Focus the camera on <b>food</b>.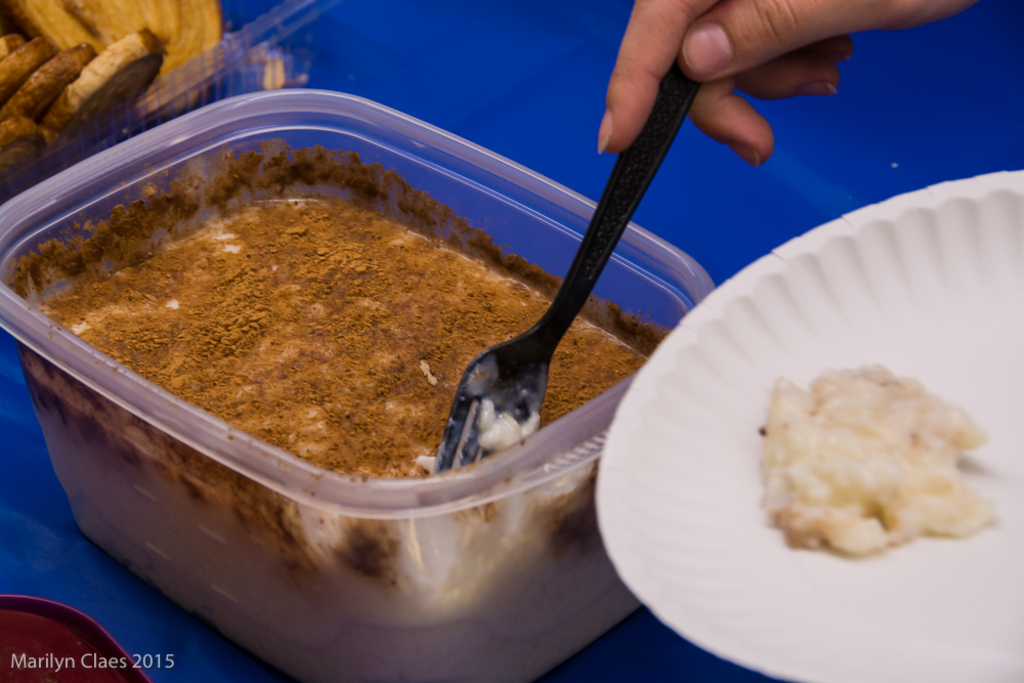
Focus region: [x1=0, y1=112, x2=48, y2=174].
